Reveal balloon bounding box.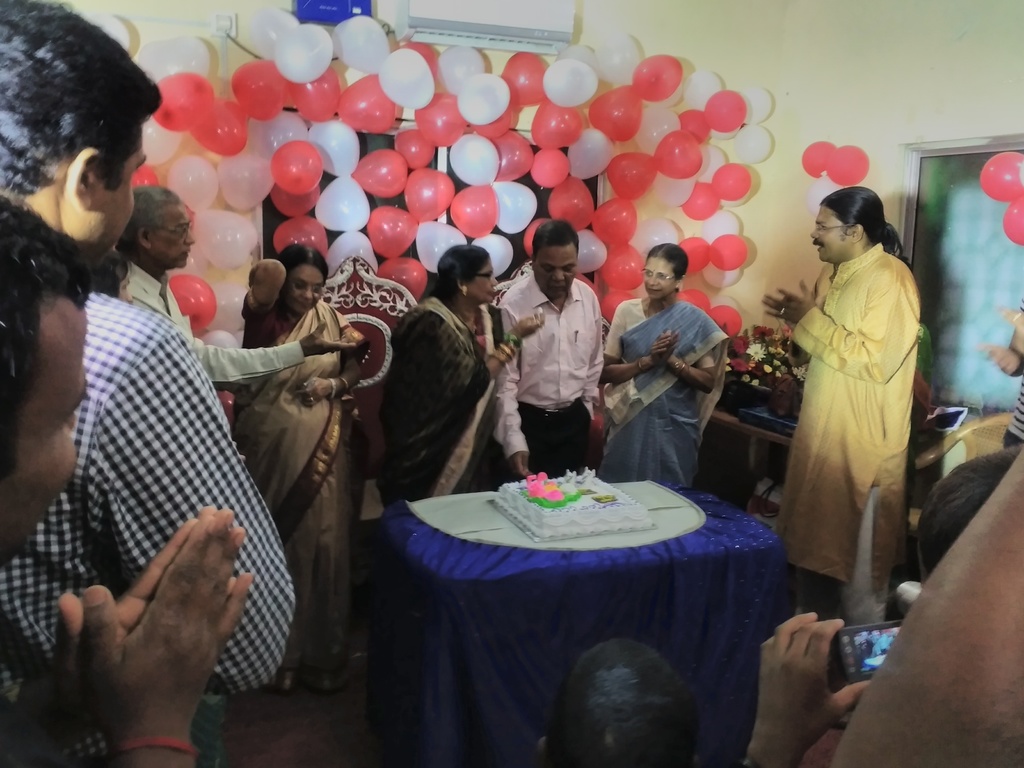
Revealed: (x1=543, y1=58, x2=598, y2=106).
